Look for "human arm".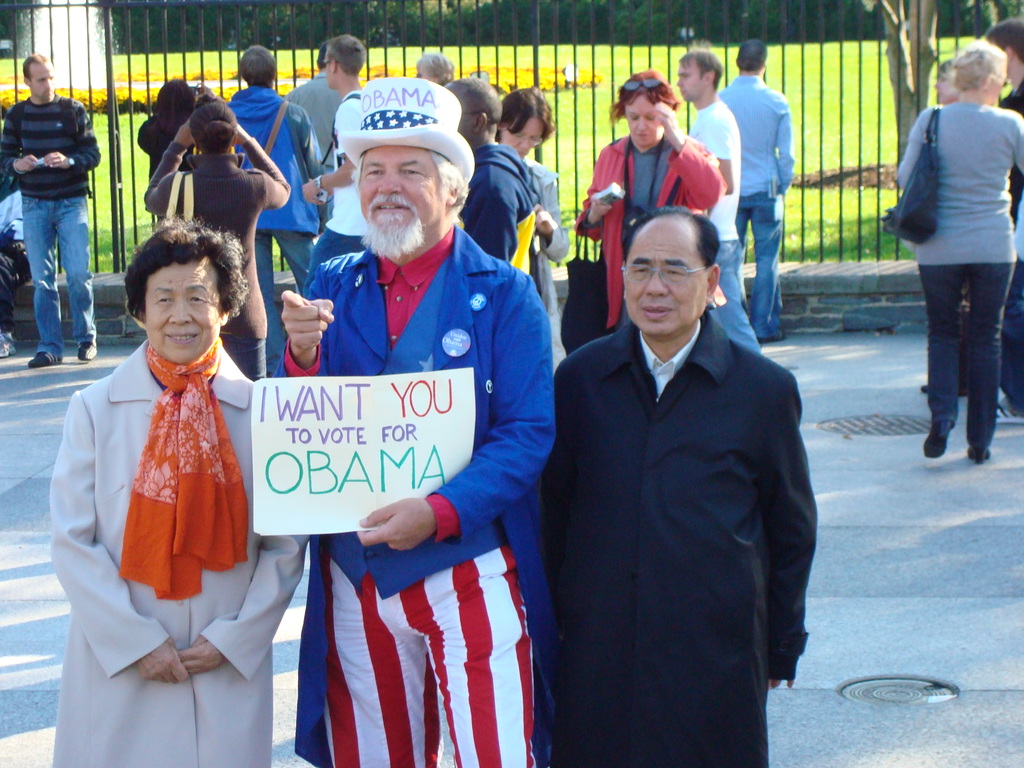
Found: 51:404:186:683.
